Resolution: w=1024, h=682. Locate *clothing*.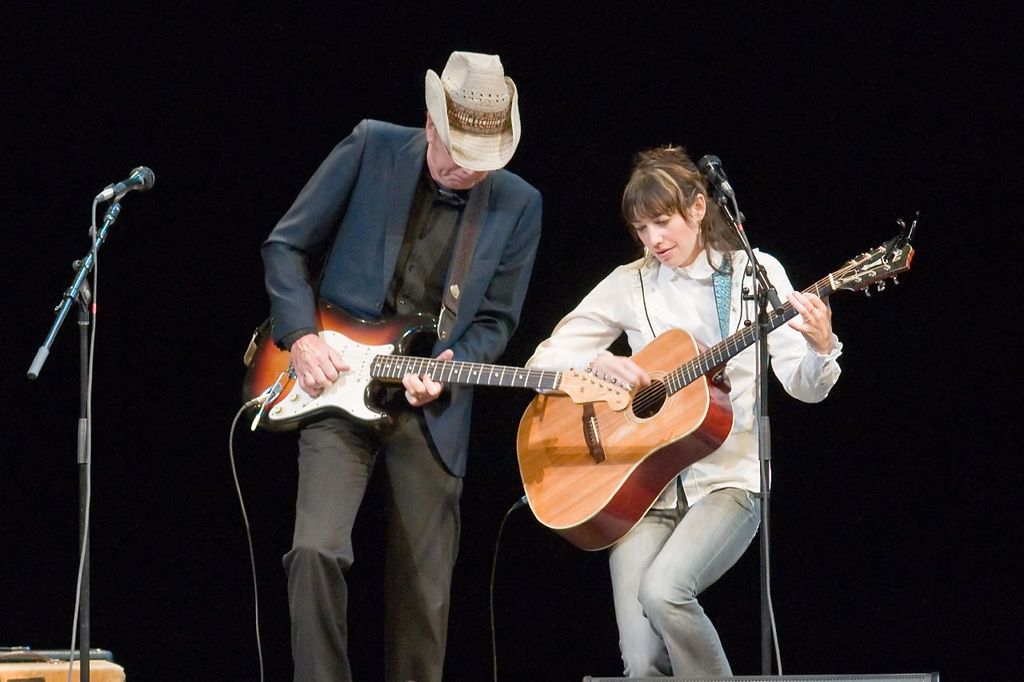
262/113/547/681.
